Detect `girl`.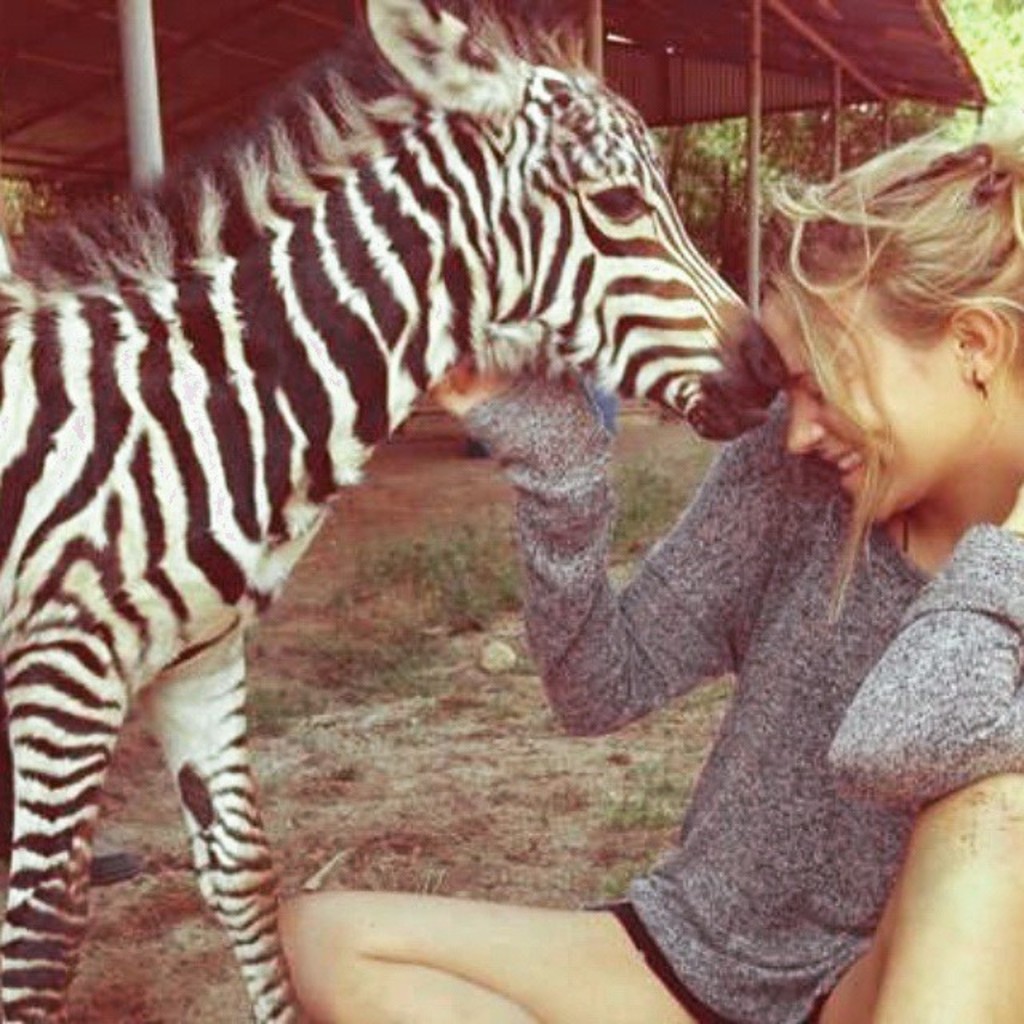
Detected at (x1=278, y1=120, x2=1022, y2=1022).
